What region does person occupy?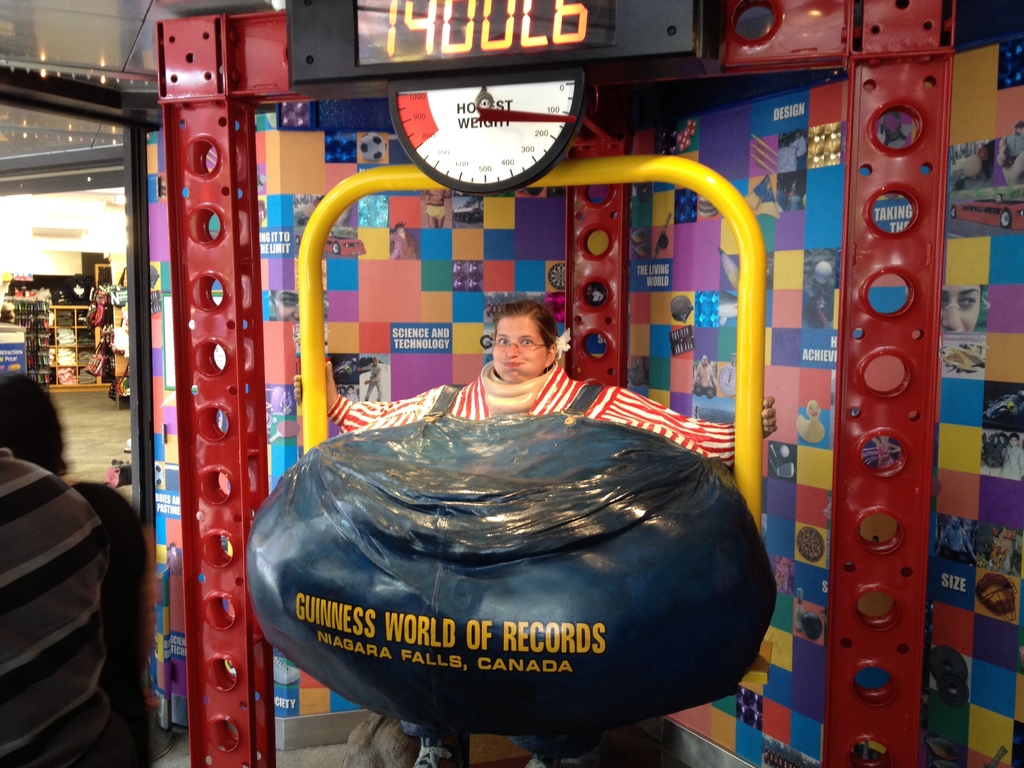
[x1=267, y1=266, x2=742, y2=742].
